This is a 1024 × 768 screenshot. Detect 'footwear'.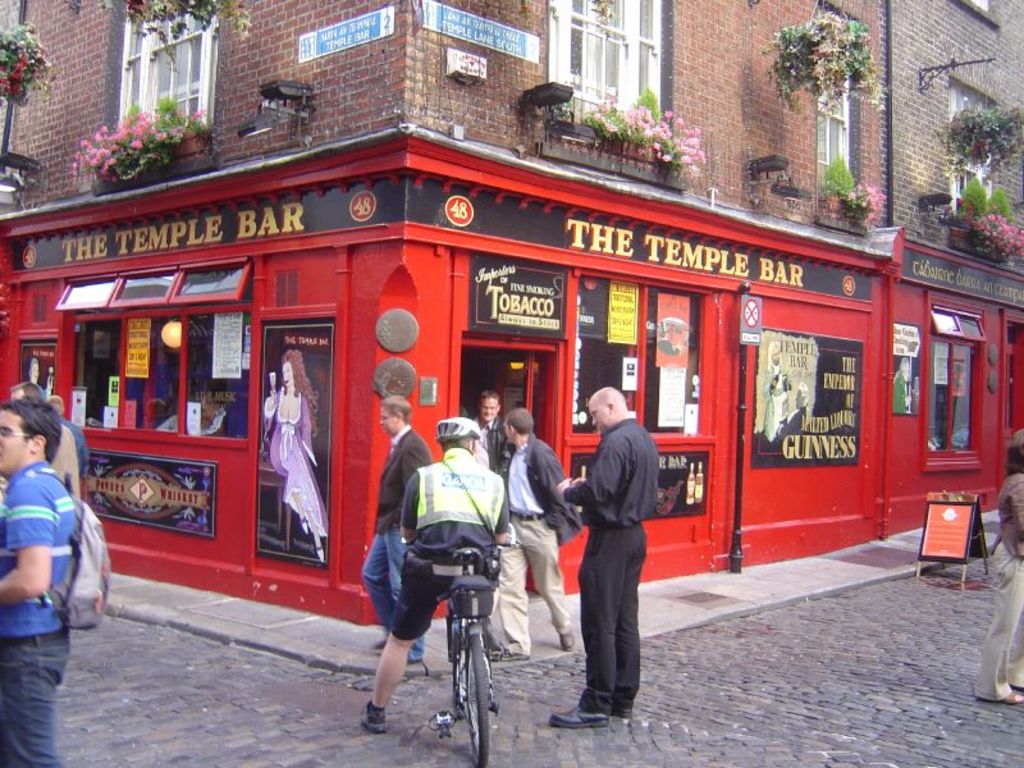
<box>553,623,579,653</box>.
